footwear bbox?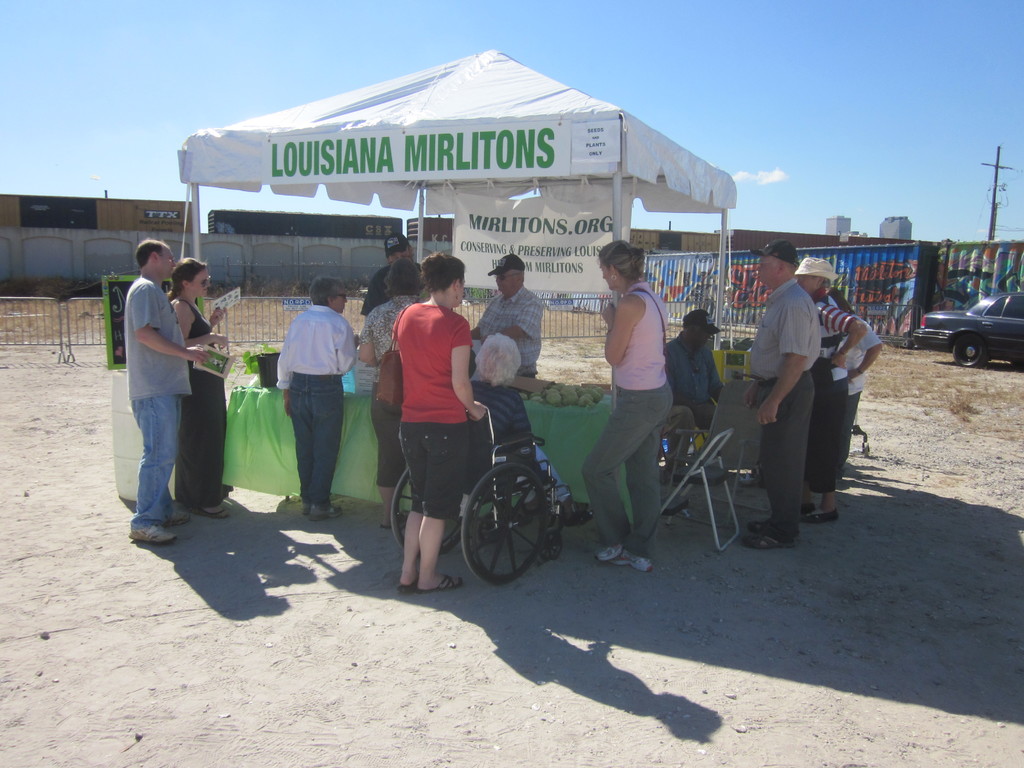
<bbox>801, 511, 840, 522</bbox>
